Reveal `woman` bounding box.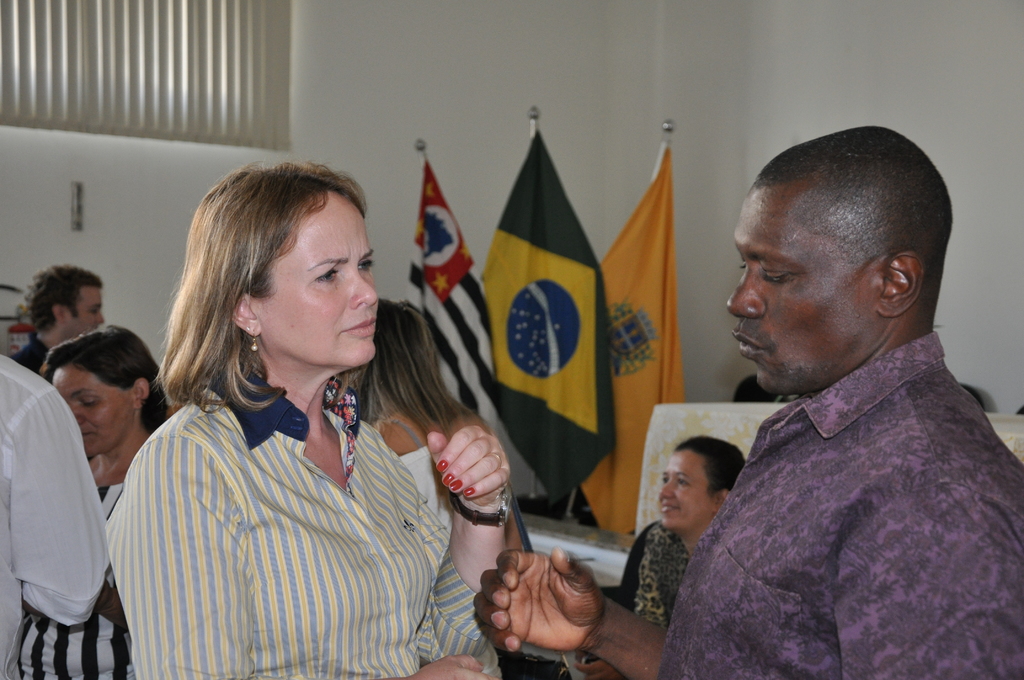
Revealed: [579,434,745,679].
